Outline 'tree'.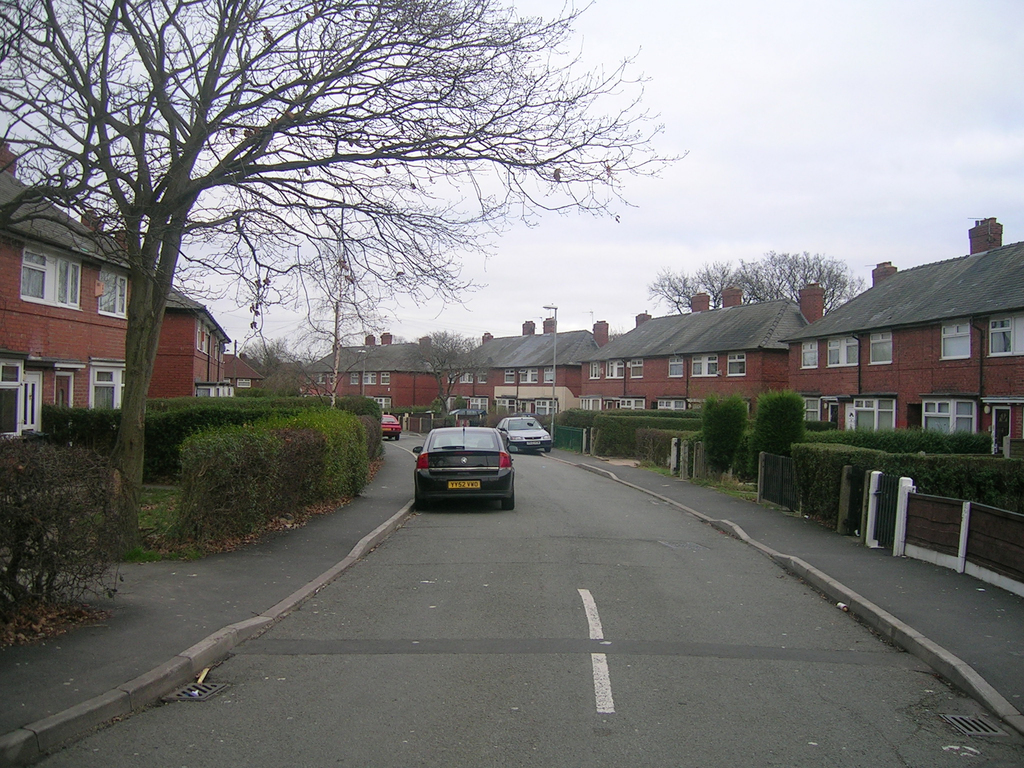
Outline: bbox(427, 325, 484, 404).
